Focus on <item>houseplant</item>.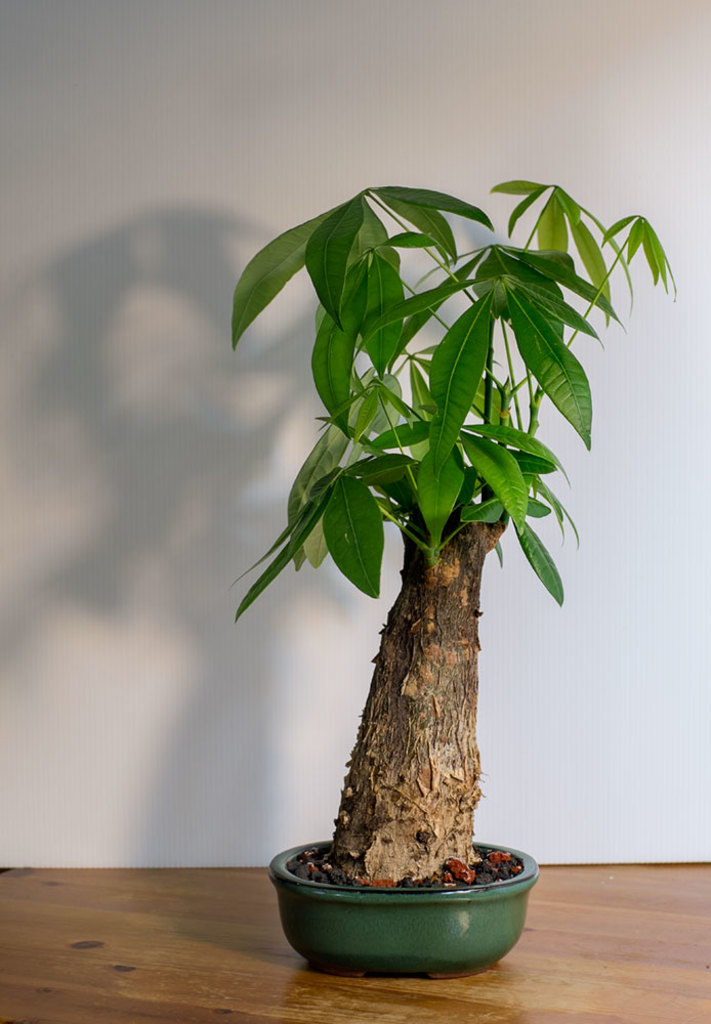
Focused at bbox(229, 178, 673, 969).
